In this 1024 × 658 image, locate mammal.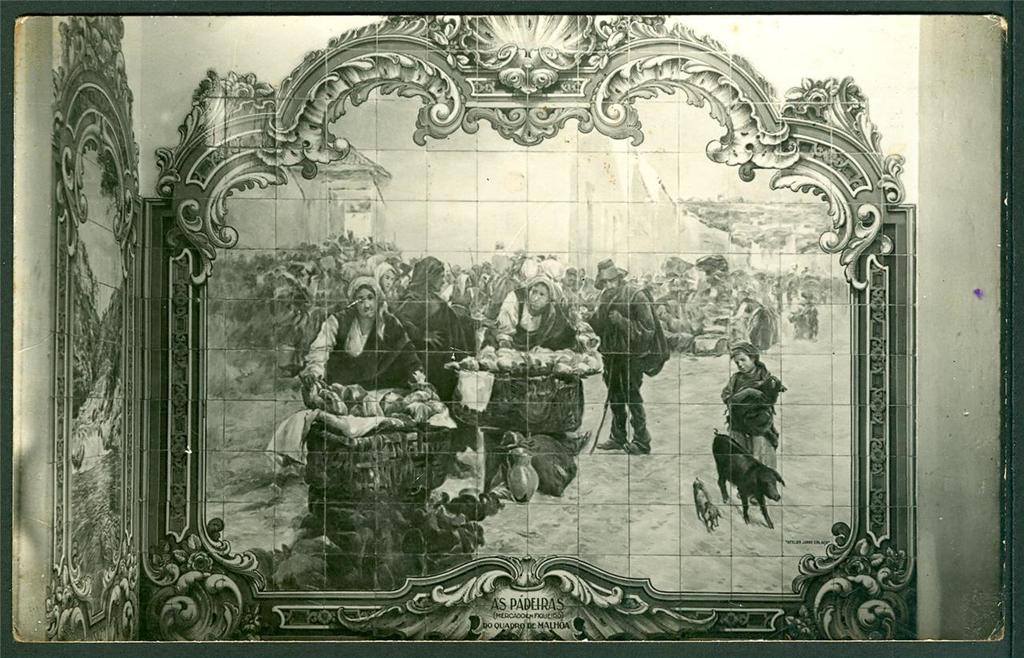
Bounding box: (721,342,776,506).
